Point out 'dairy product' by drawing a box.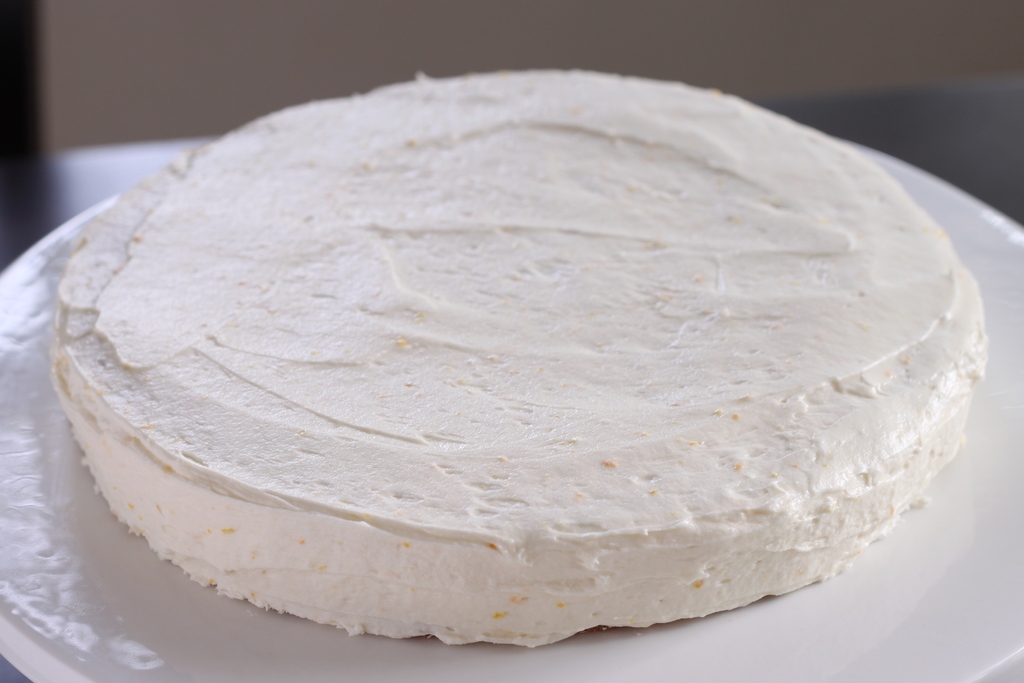
BBox(48, 64, 990, 649).
